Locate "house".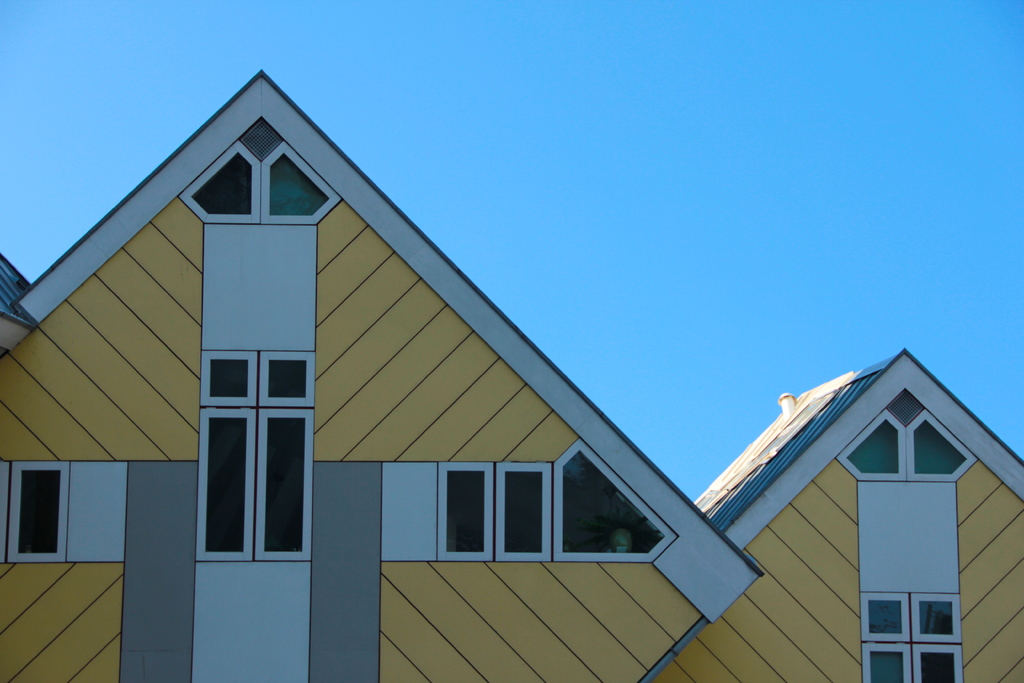
Bounding box: bbox=(696, 361, 1023, 682).
